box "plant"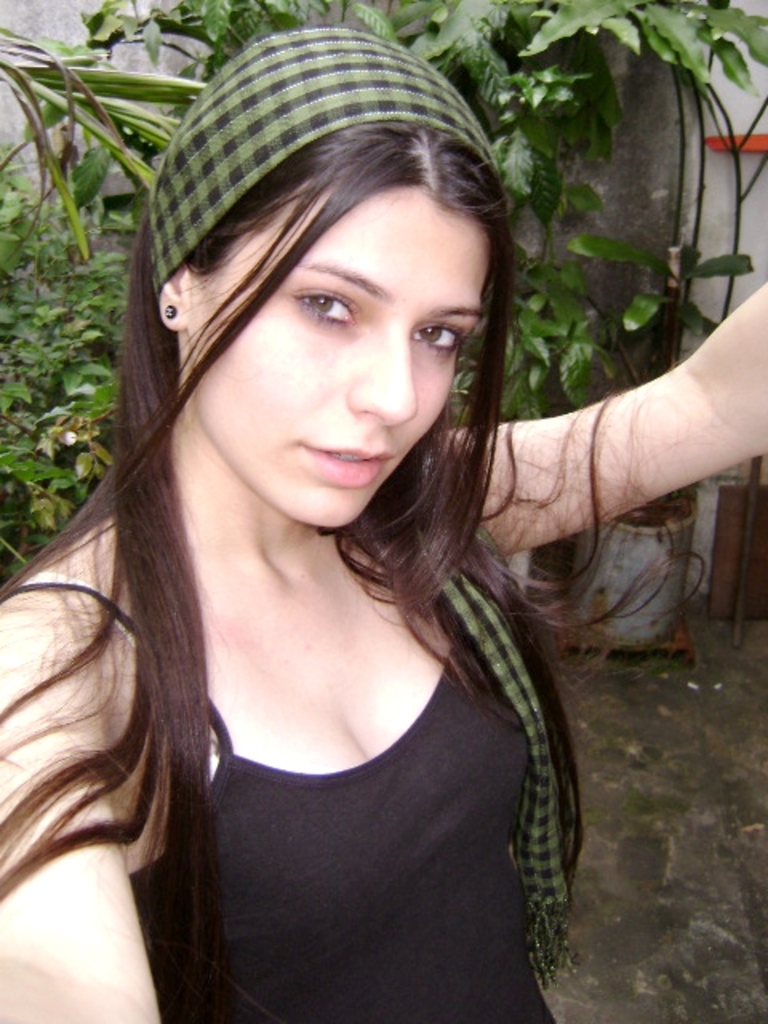
181,0,480,74
